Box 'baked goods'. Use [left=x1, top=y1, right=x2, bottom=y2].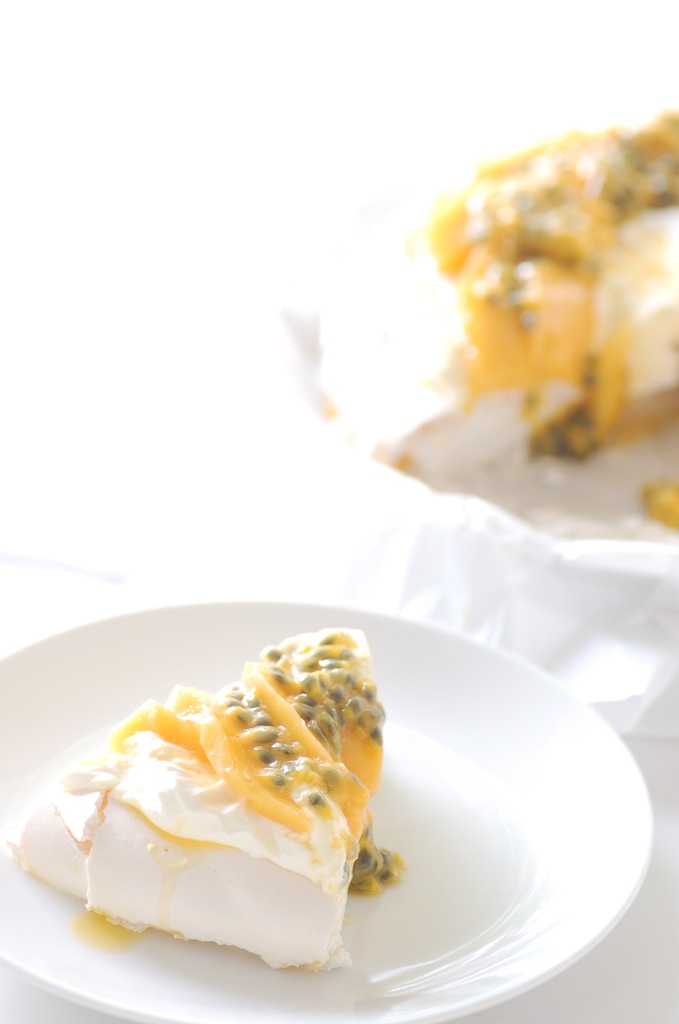
[left=313, top=104, right=674, bottom=506].
